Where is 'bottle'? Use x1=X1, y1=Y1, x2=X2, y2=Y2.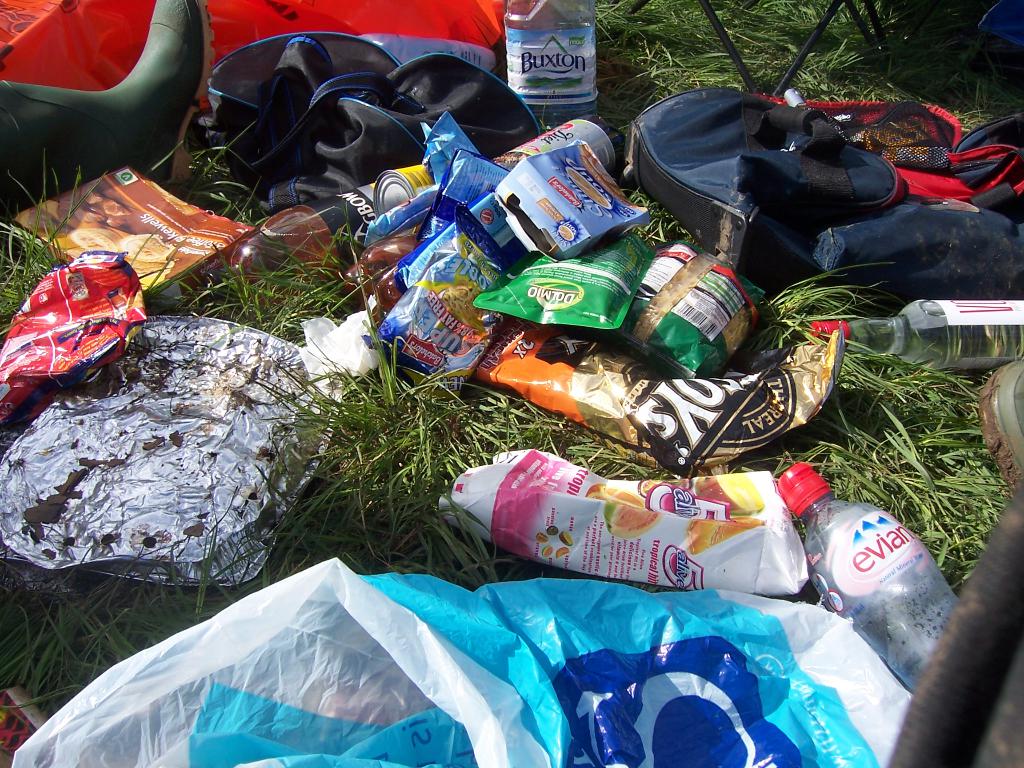
x1=804, y1=298, x2=1023, y2=372.
